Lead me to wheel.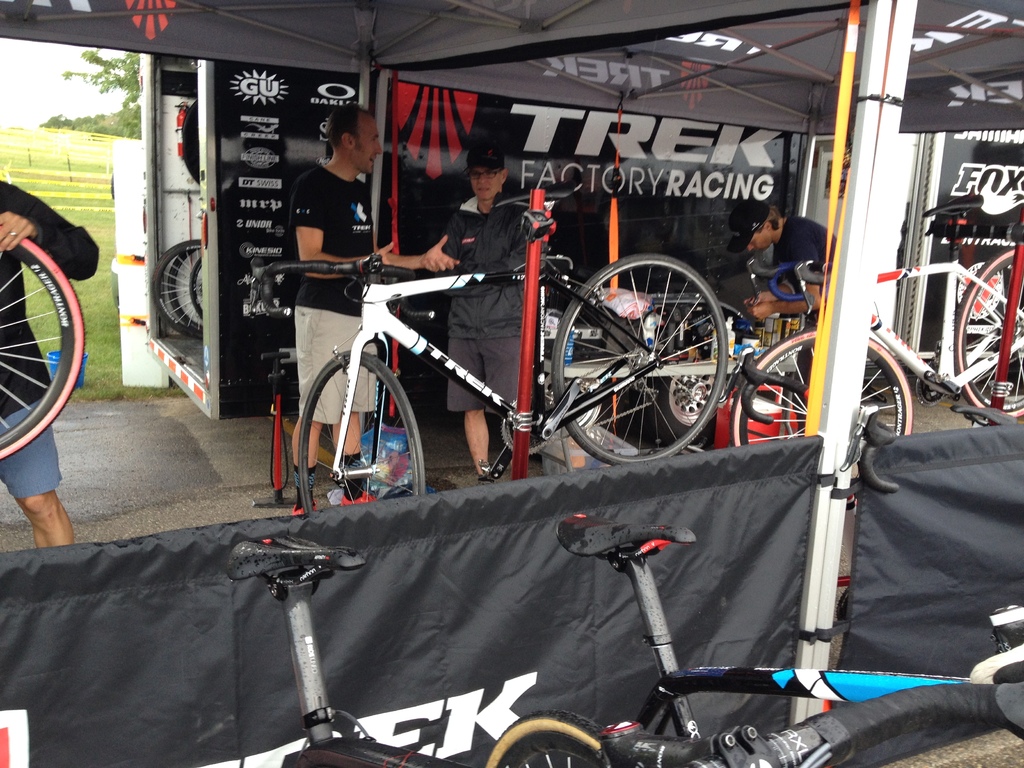
Lead to [299, 358, 423, 513].
